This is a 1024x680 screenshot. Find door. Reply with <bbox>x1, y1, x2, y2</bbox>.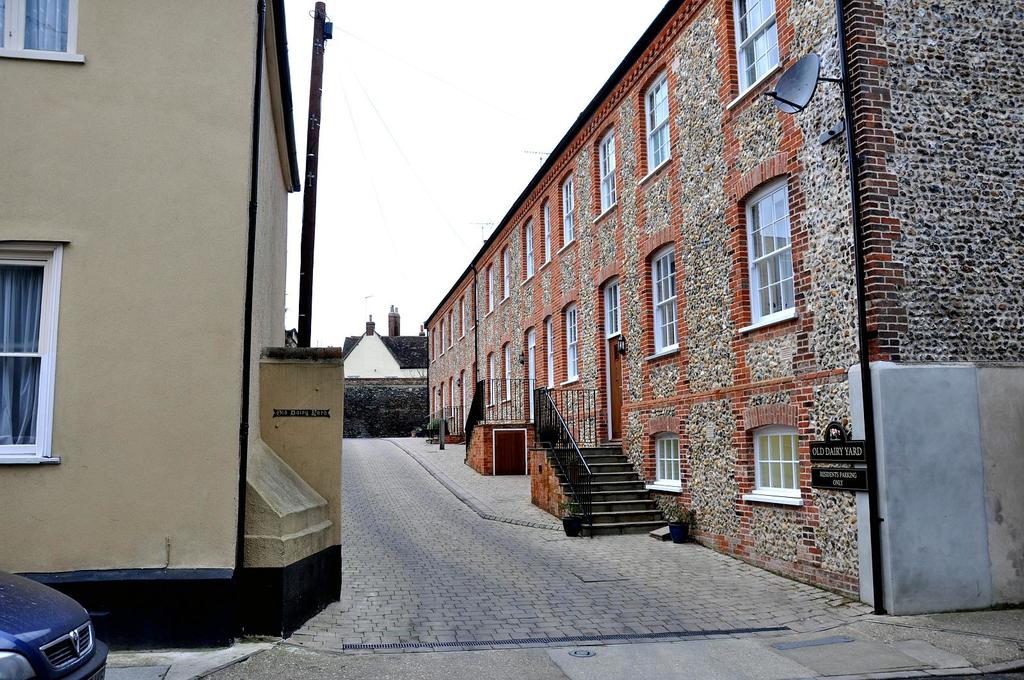
<bbox>606, 338, 618, 432</bbox>.
